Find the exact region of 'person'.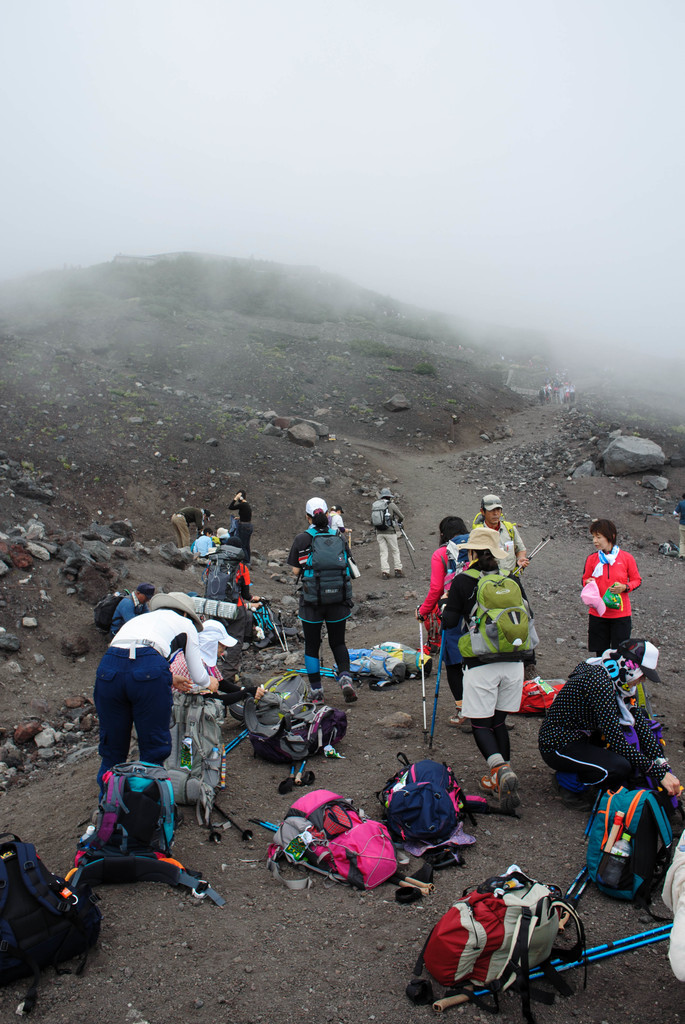
Exact region: (left=585, top=519, right=642, bottom=655).
